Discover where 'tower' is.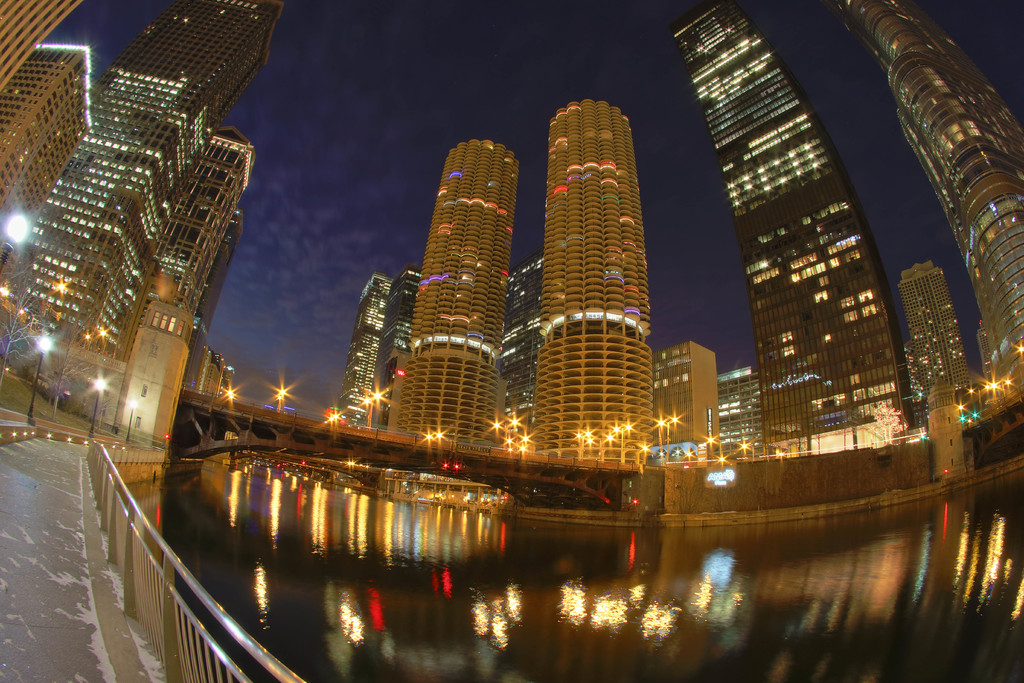
Discovered at [188, 206, 248, 342].
